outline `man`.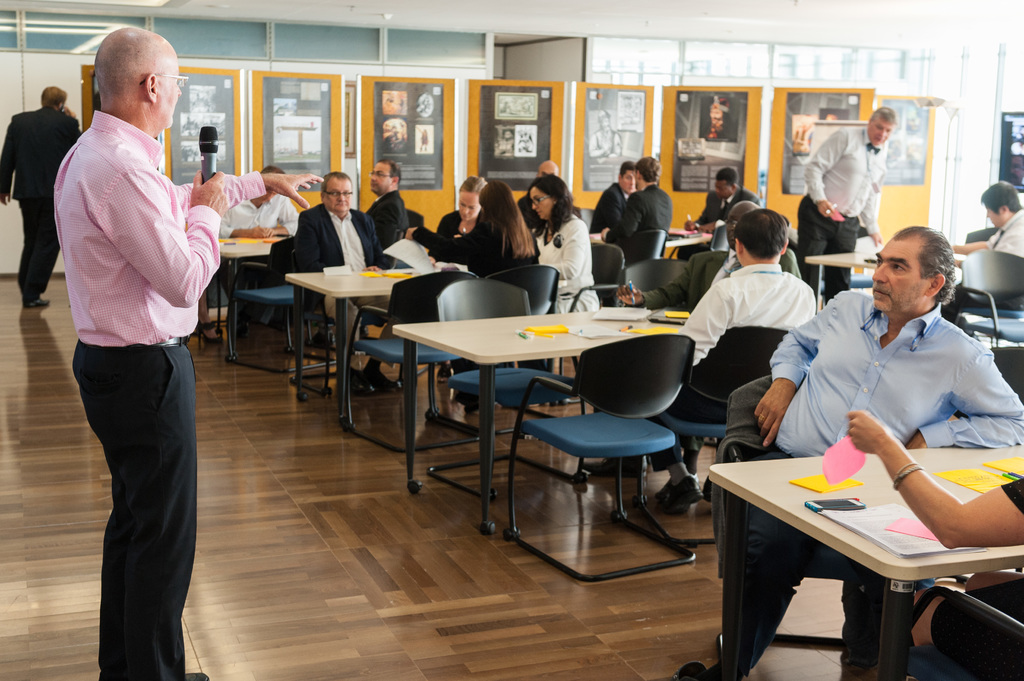
Outline: x1=364, y1=159, x2=417, y2=305.
